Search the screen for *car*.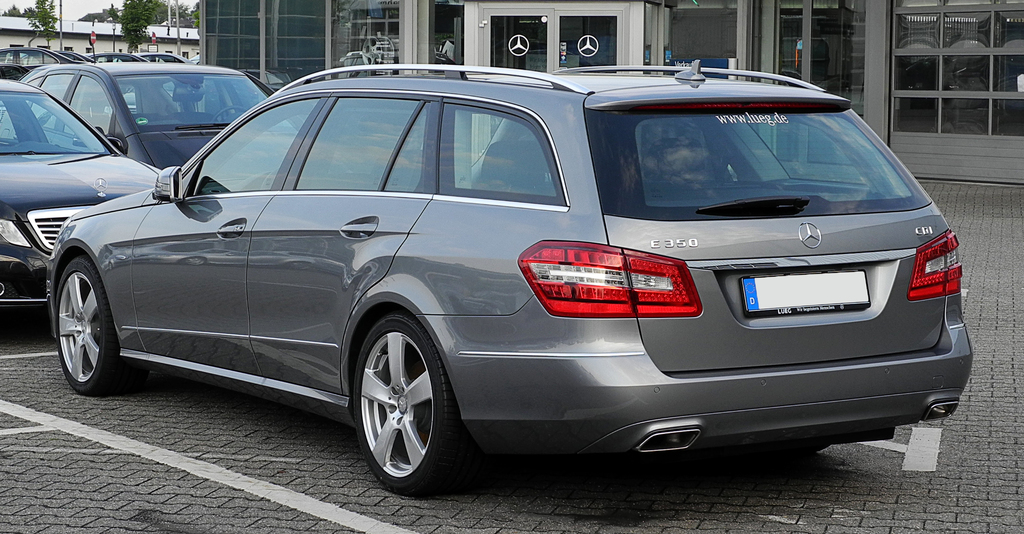
Found at <region>1, 45, 78, 87</region>.
